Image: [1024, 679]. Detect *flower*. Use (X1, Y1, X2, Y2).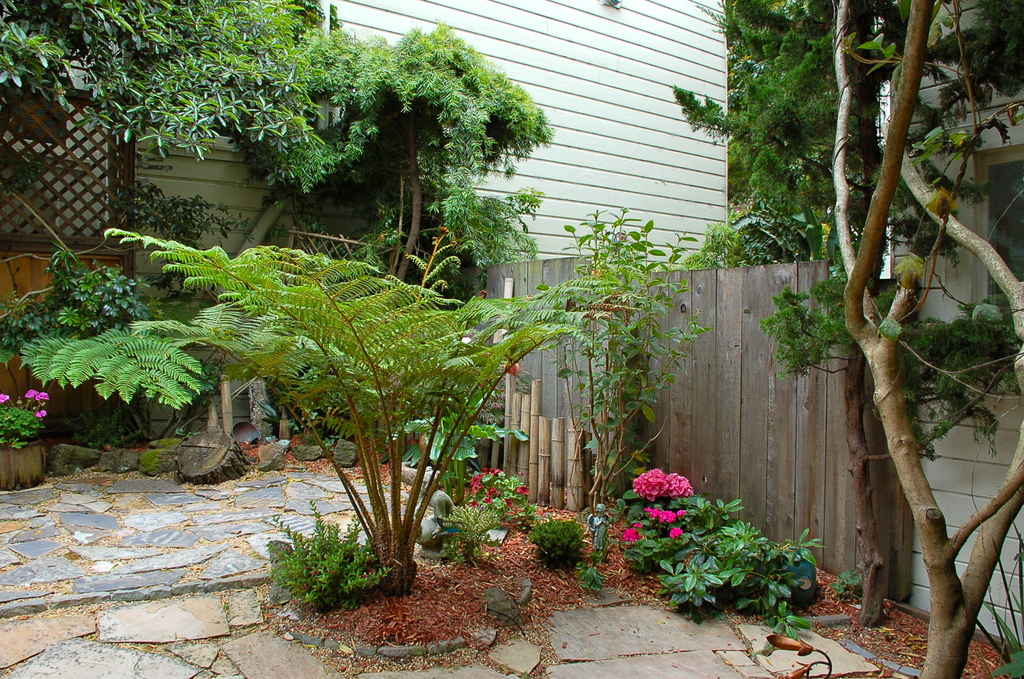
(506, 359, 517, 379).
